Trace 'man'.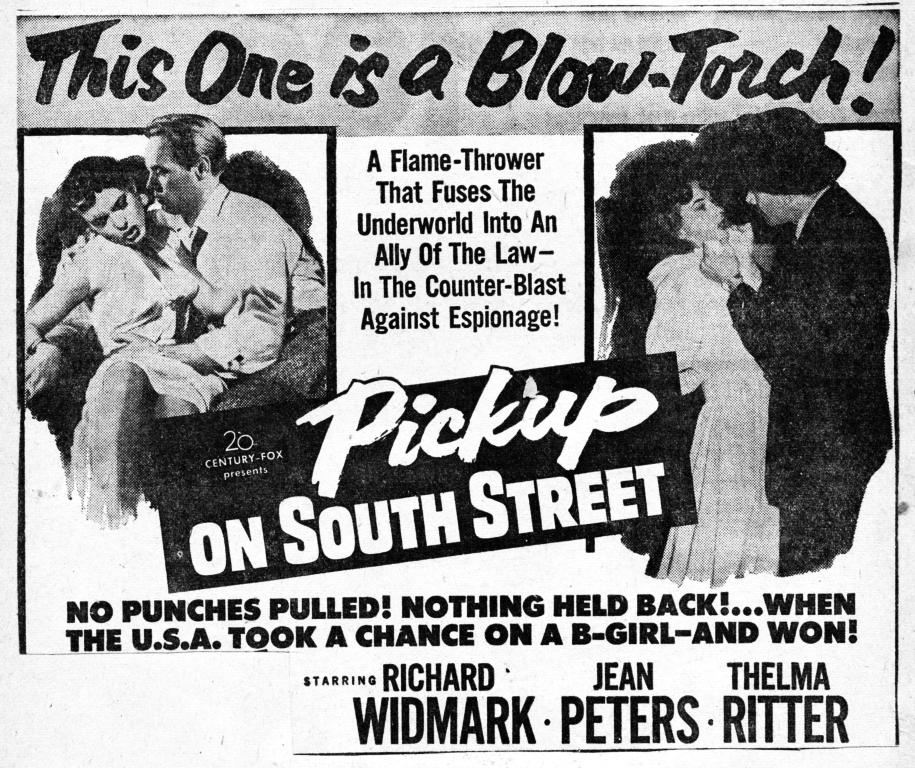
Traced to <box>124,112,312,453</box>.
